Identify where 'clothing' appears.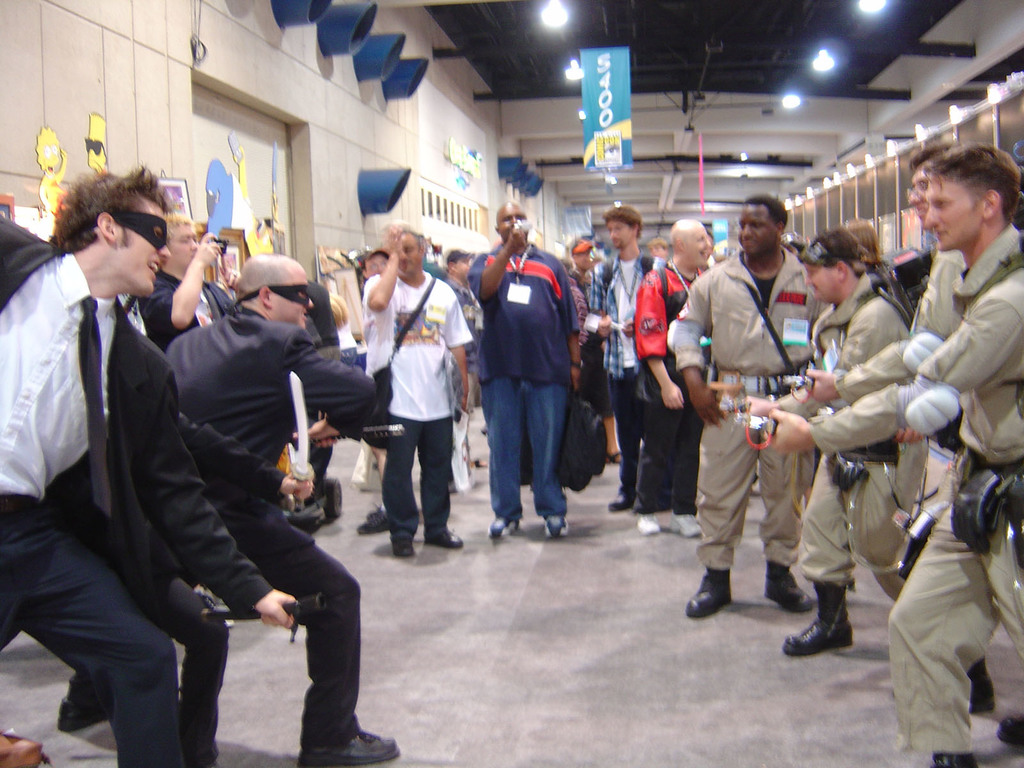
Appears at <region>476, 212, 593, 531</region>.
